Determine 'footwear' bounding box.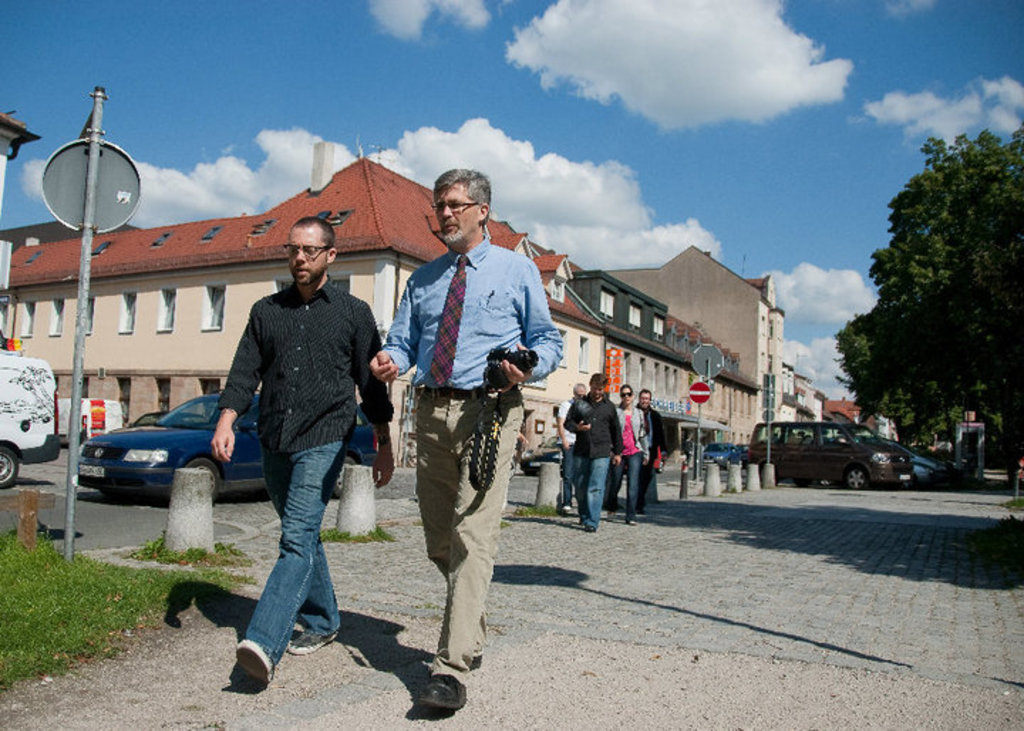
Determined: select_region(408, 671, 471, 717).
